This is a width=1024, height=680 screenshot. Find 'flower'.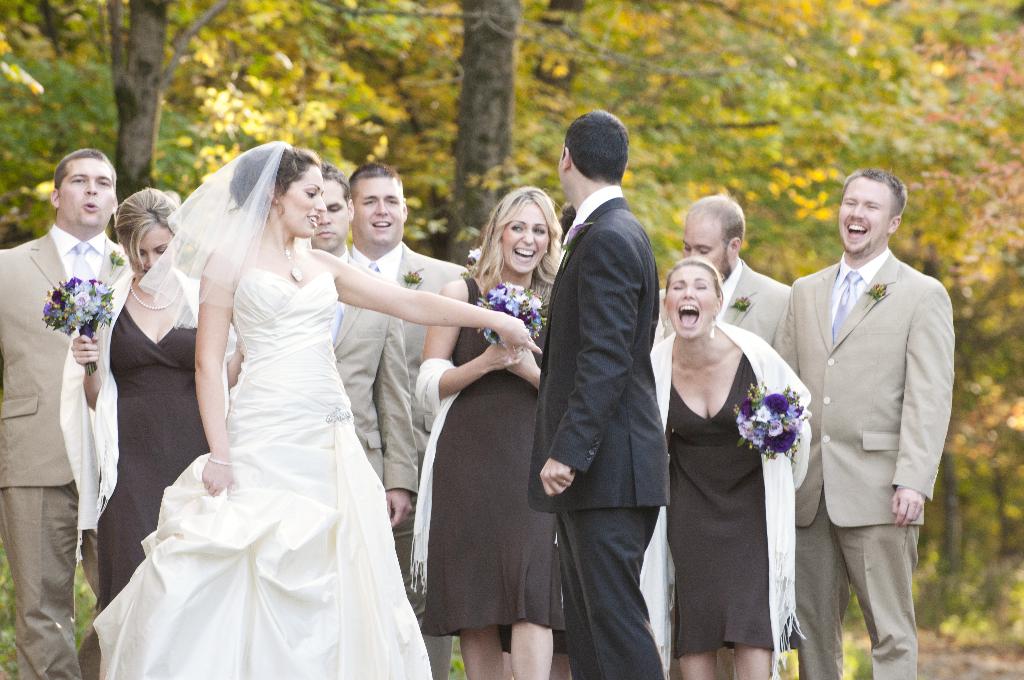
Bounding box: Rect(872, 280, 884, 298).
